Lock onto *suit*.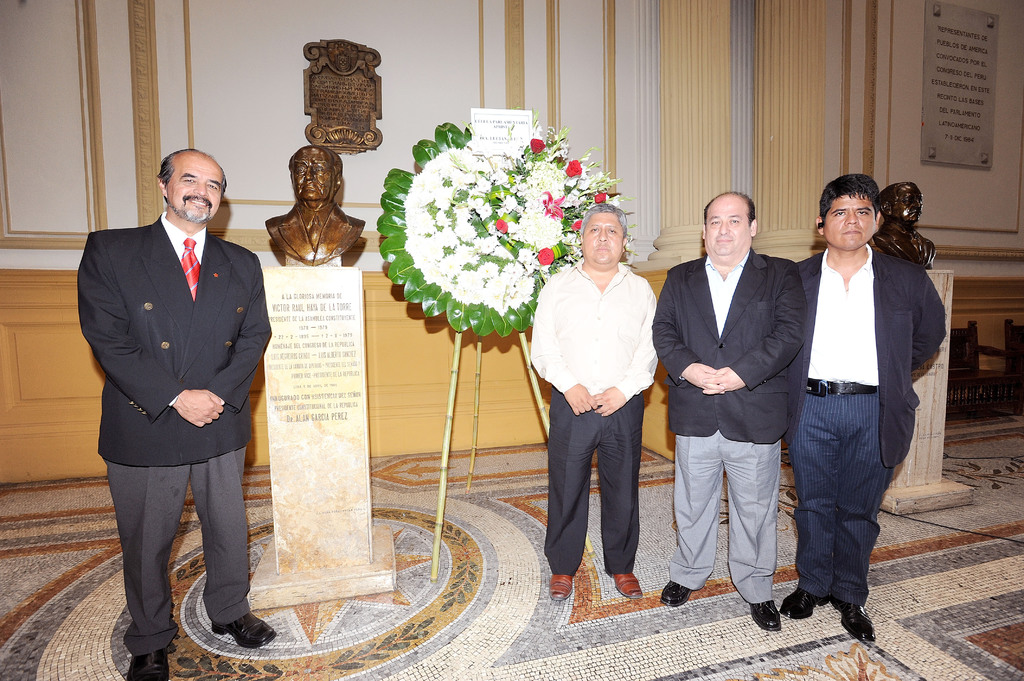
Locked: region(874, 222, 930, 268).
